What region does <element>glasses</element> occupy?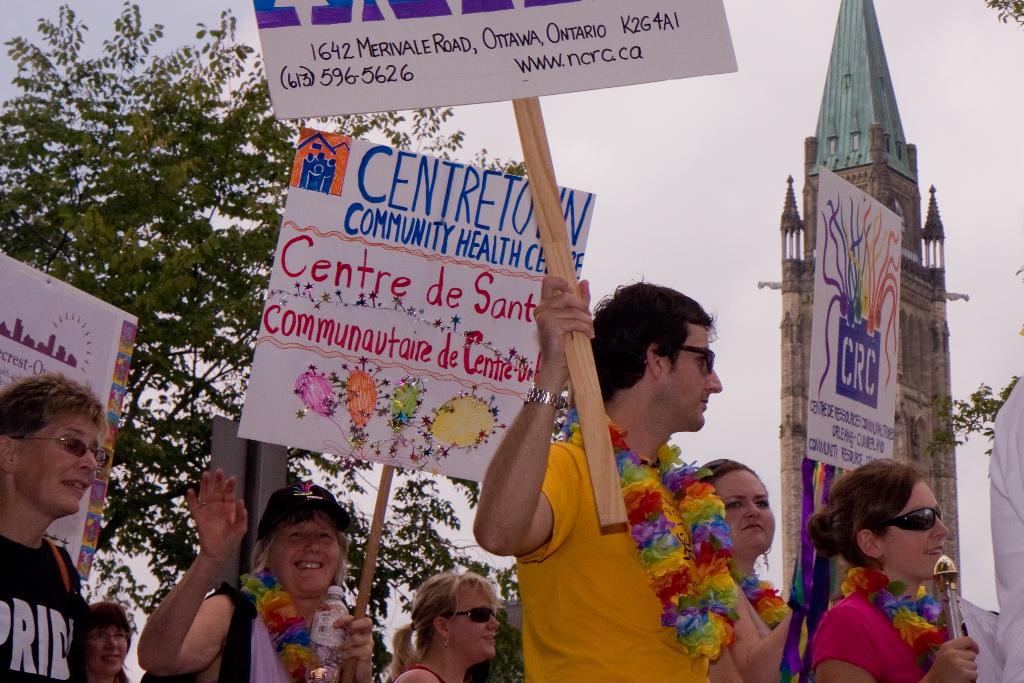
BBox(893, 503, 944, 534).
